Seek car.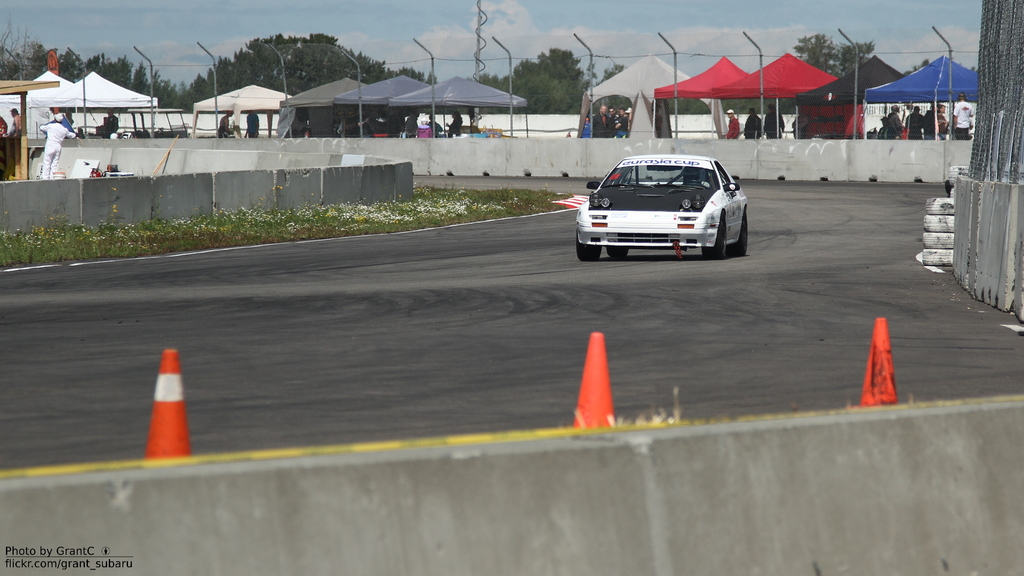
box=[576, 153, 747, 262].
